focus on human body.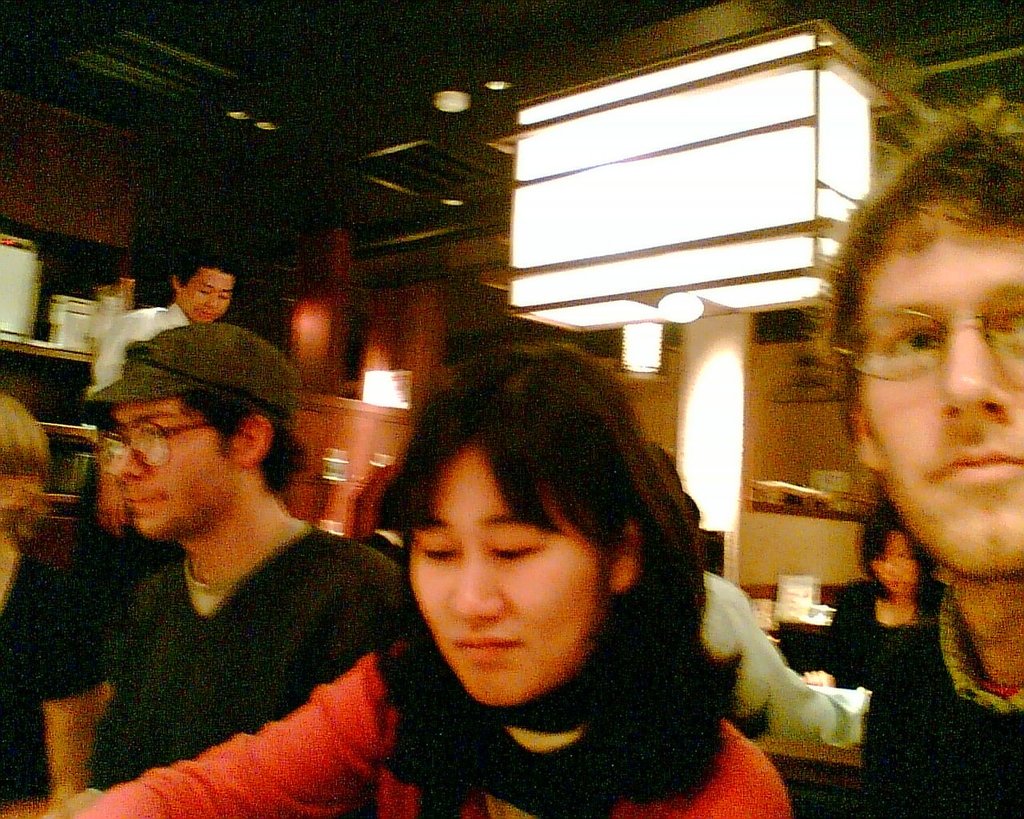
Focused at <bbox>82, 303, 177, 397</bbox>.
